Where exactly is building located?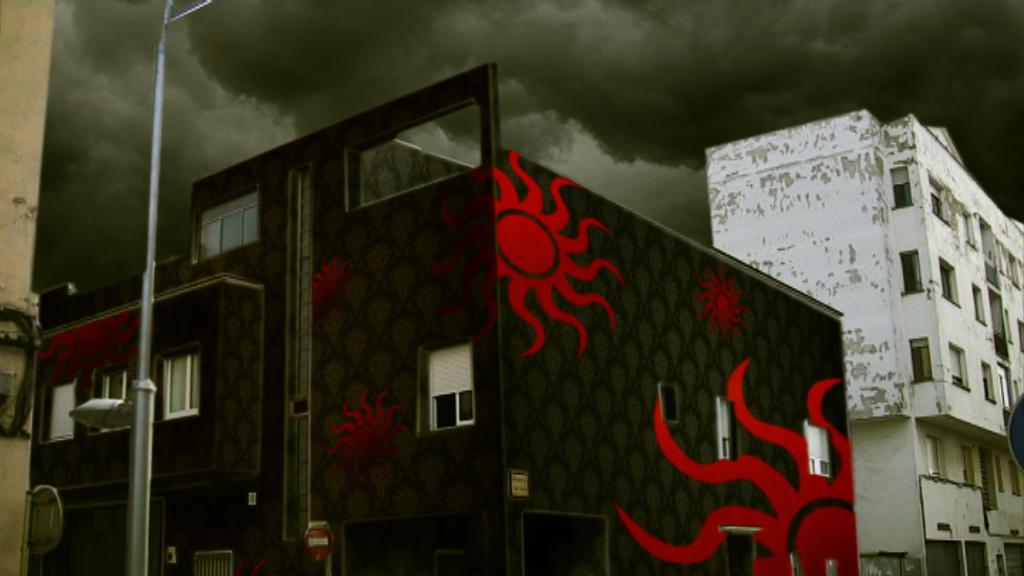
Its bounding box is bbox(28, 60, 860, 575).
